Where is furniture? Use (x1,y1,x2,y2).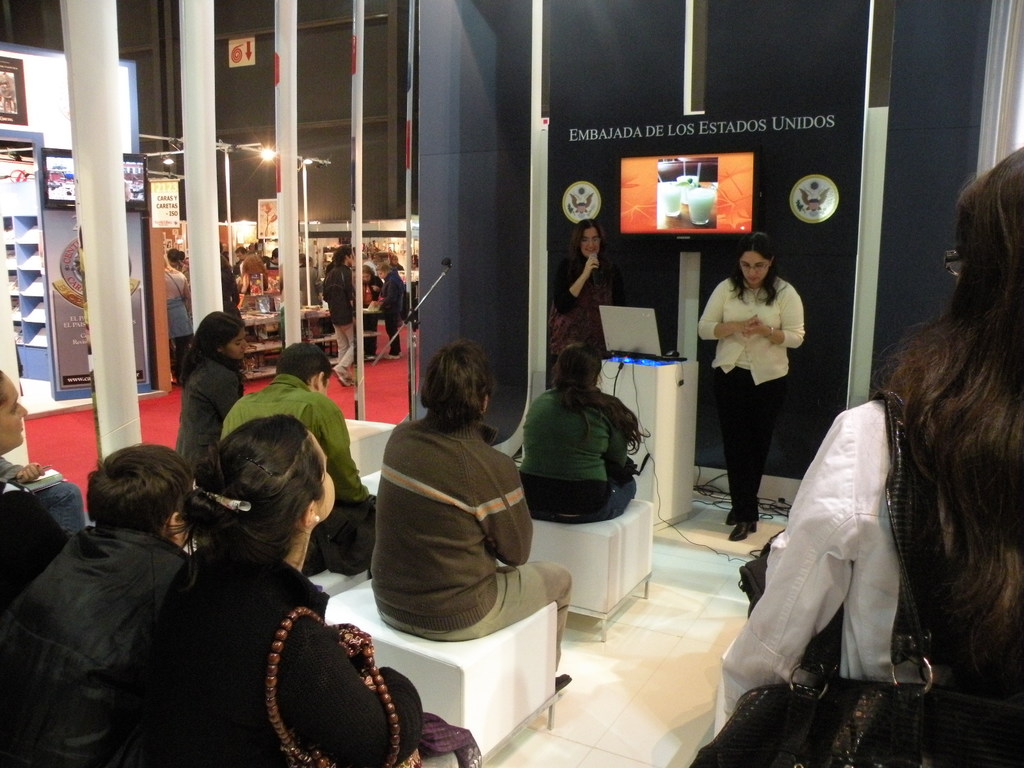
(593,349,701,528).
